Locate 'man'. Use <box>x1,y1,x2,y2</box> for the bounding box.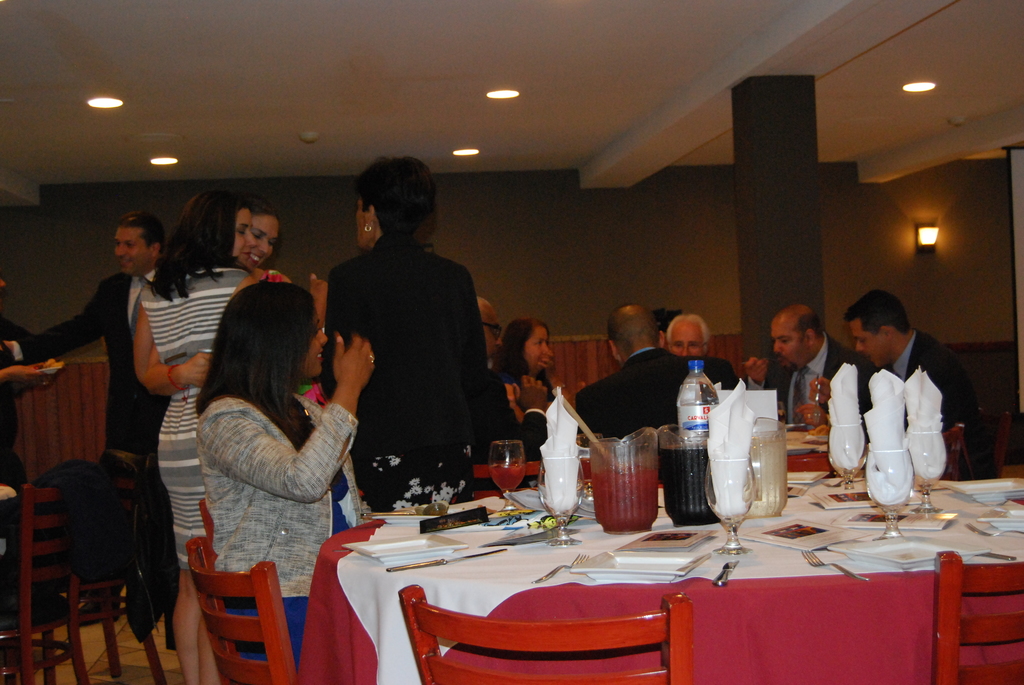
<box>5,216,172,472</box>.
